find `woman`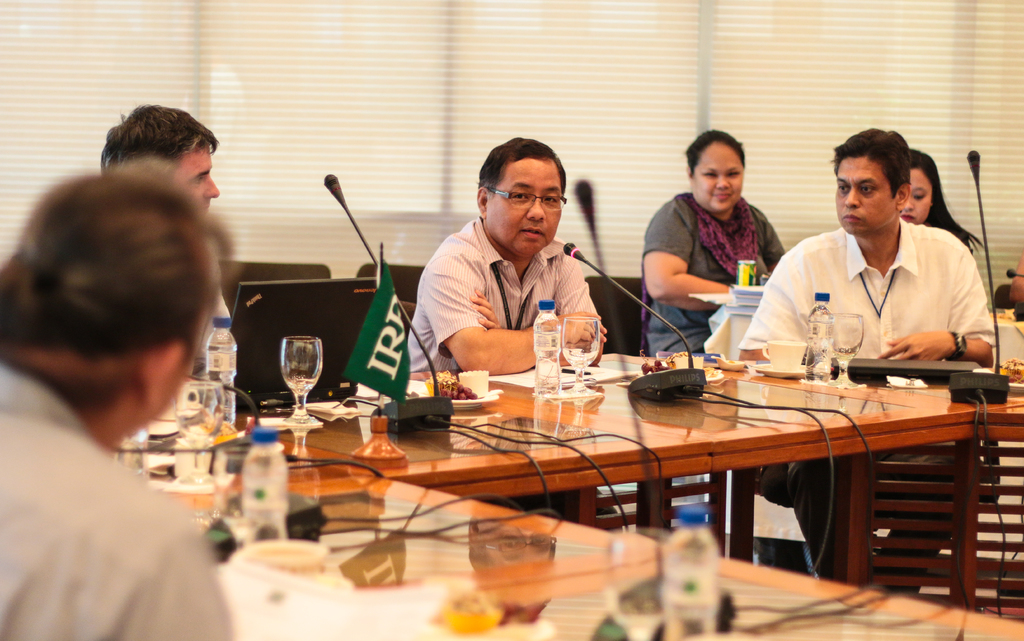
detection(902, 148, 994, 264)
